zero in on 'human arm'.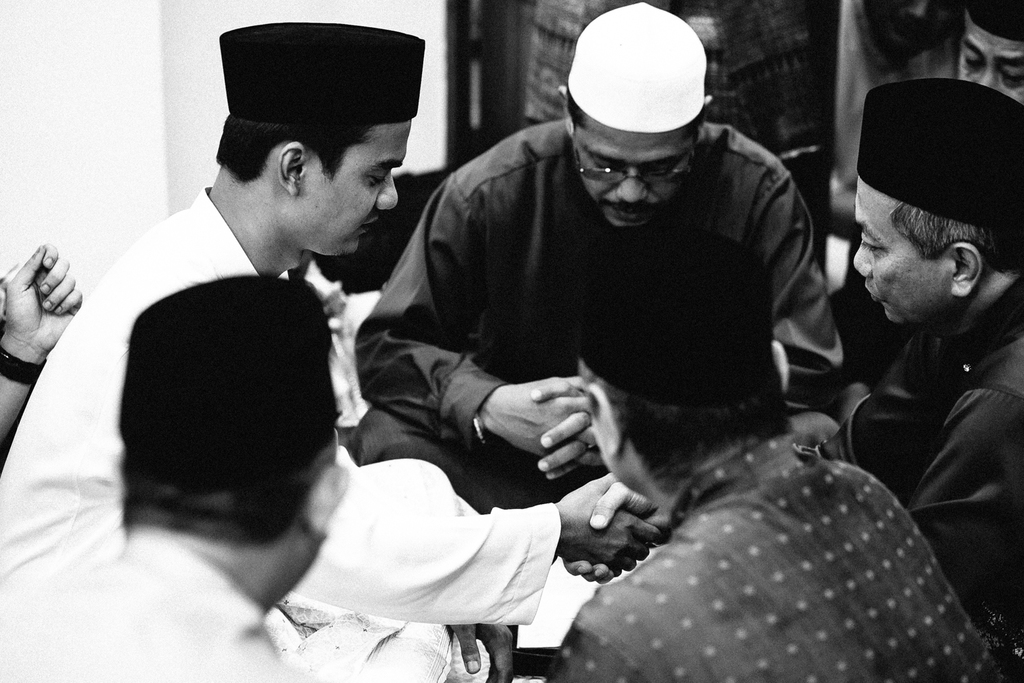
Zeroed in: region(443, 626, 514, 682).
